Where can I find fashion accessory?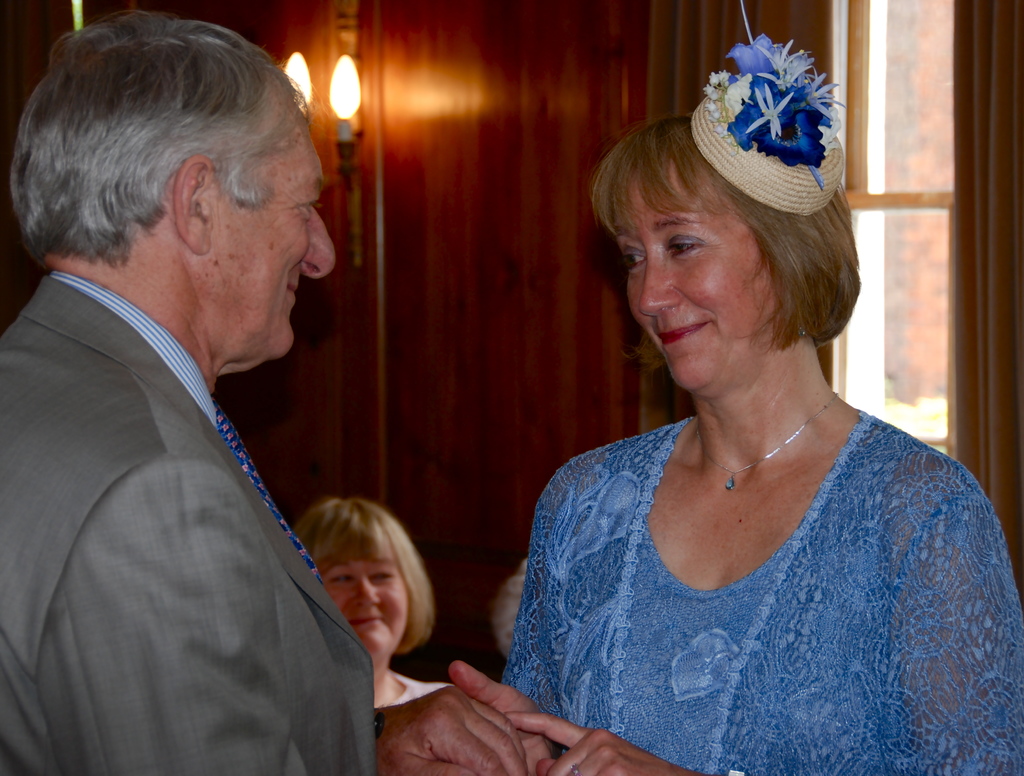
You can find it at 684/30/851/211.
